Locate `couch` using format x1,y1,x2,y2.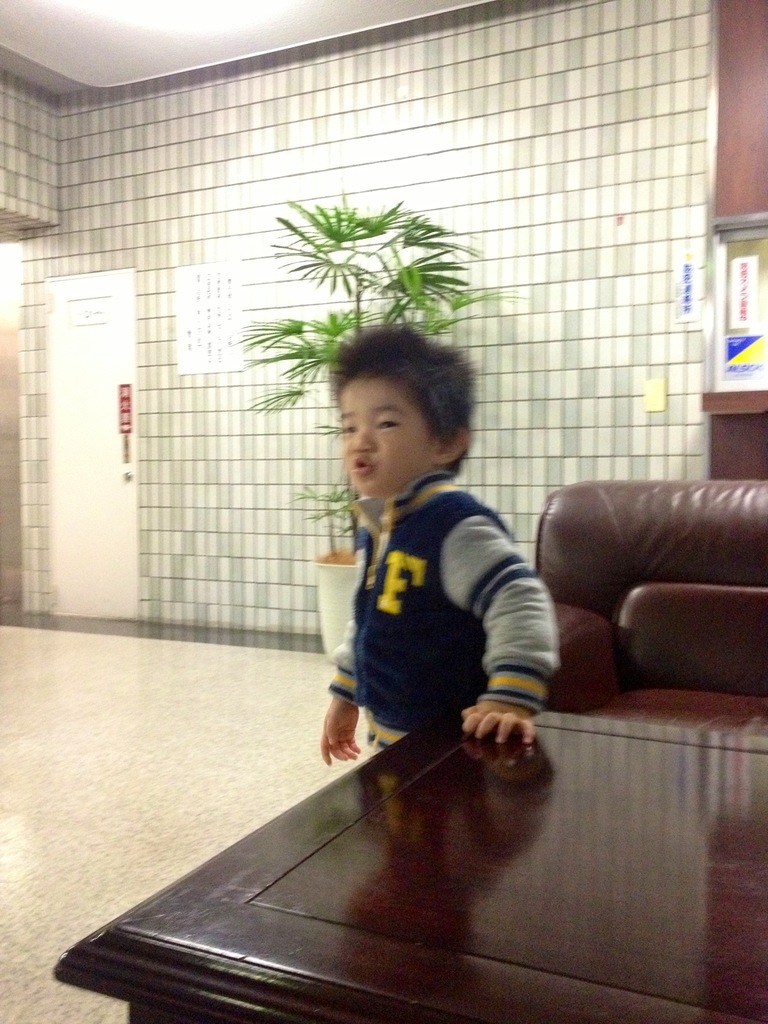
534,481,767,736.
